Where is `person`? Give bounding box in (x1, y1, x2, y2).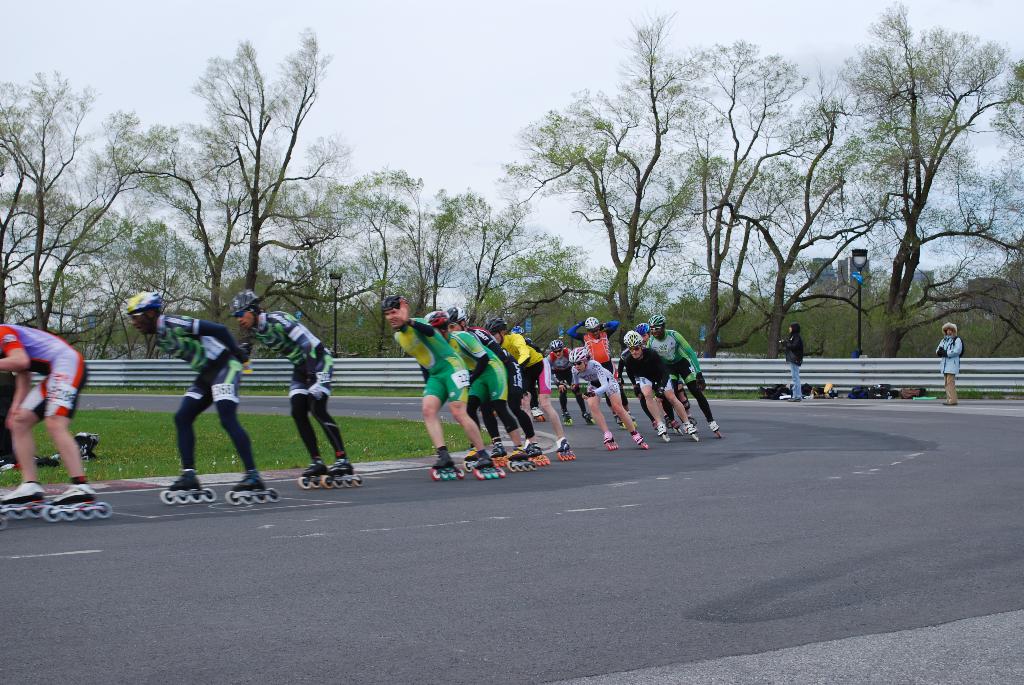
(235, 290, 357, 482).
